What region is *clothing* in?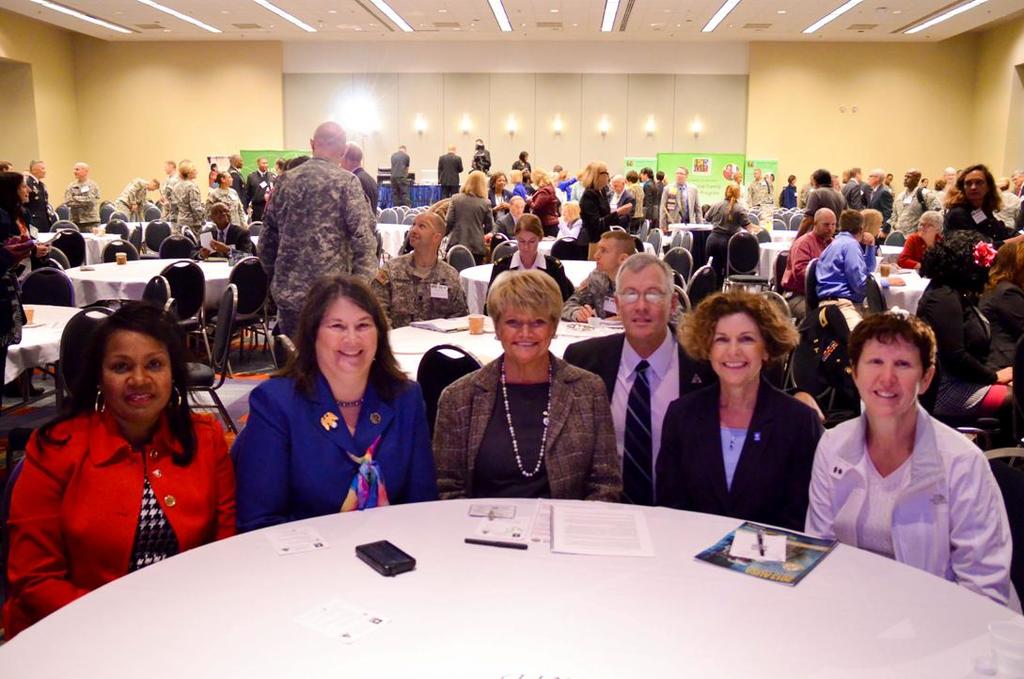
245,169,273,216.
